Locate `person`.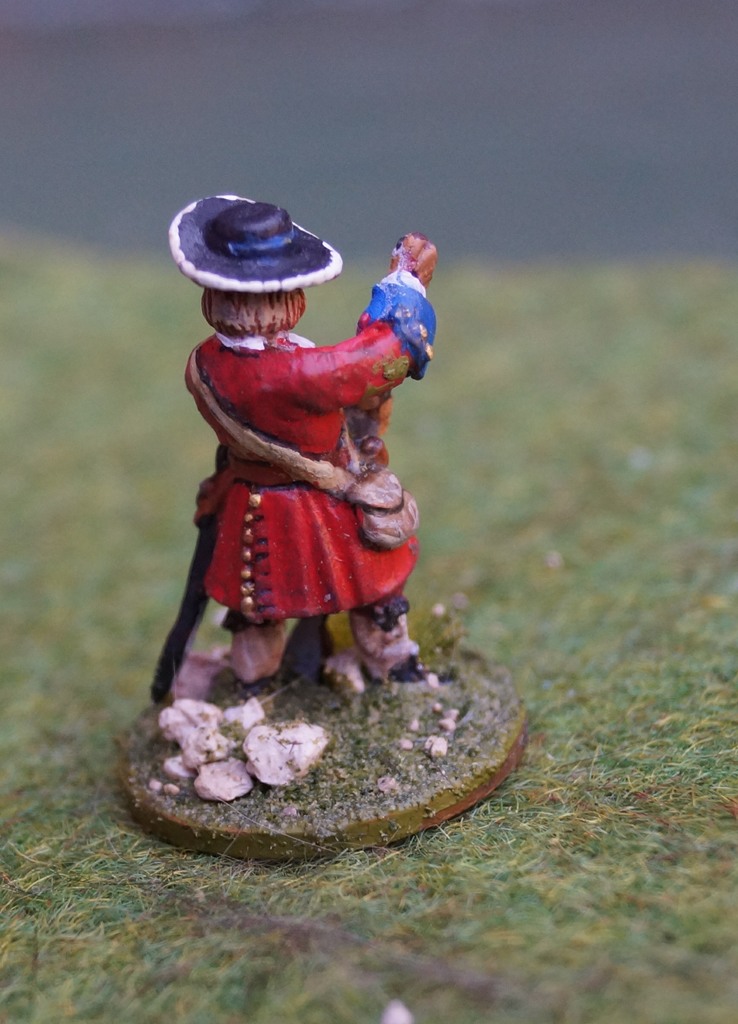
Bounding box: bbox=(148, 164, 438, 719).
